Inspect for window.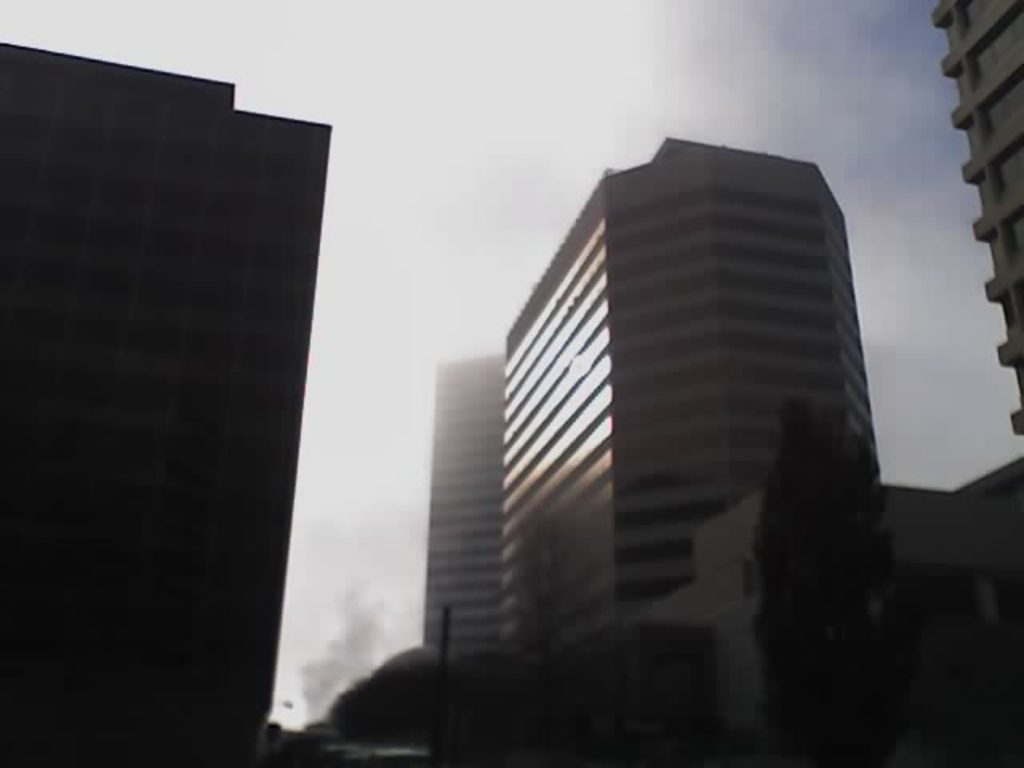
Inspection: Rect(995, 141, 1022, 189).
